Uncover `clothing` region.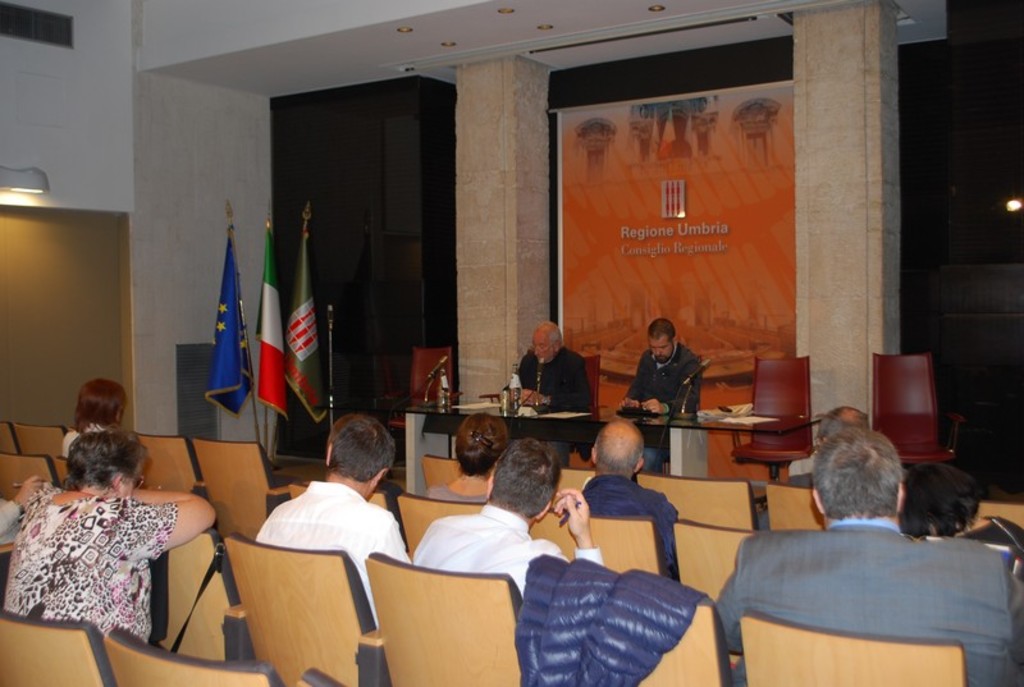
Uncovered: box(410, 501, 603, 597).
